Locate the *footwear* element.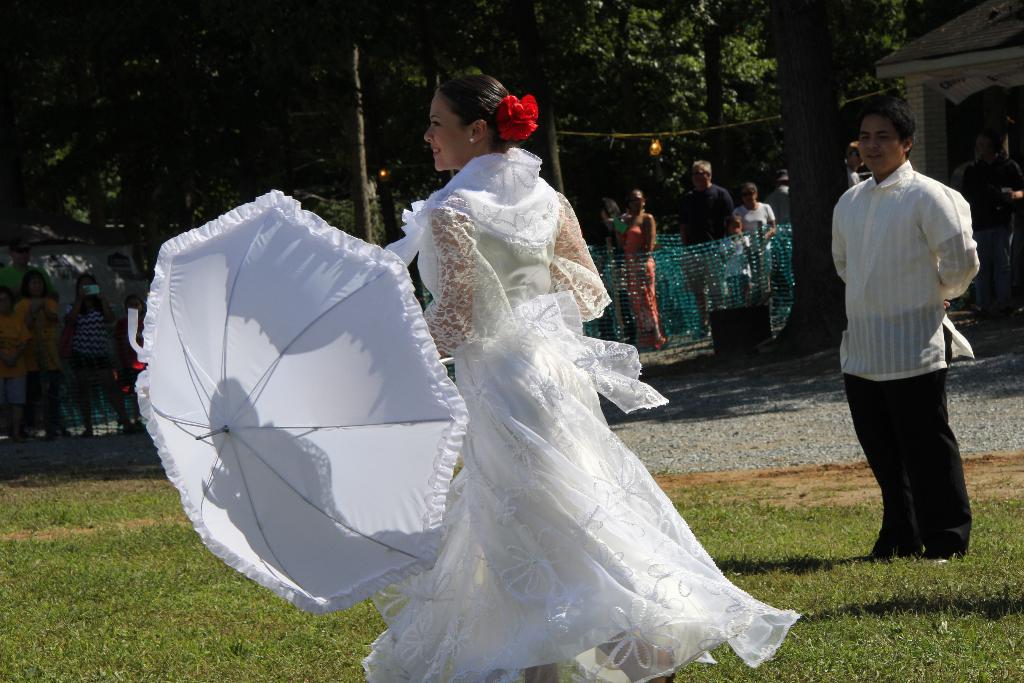
Element bbox: l=60, t=426, r=73, b=438.
